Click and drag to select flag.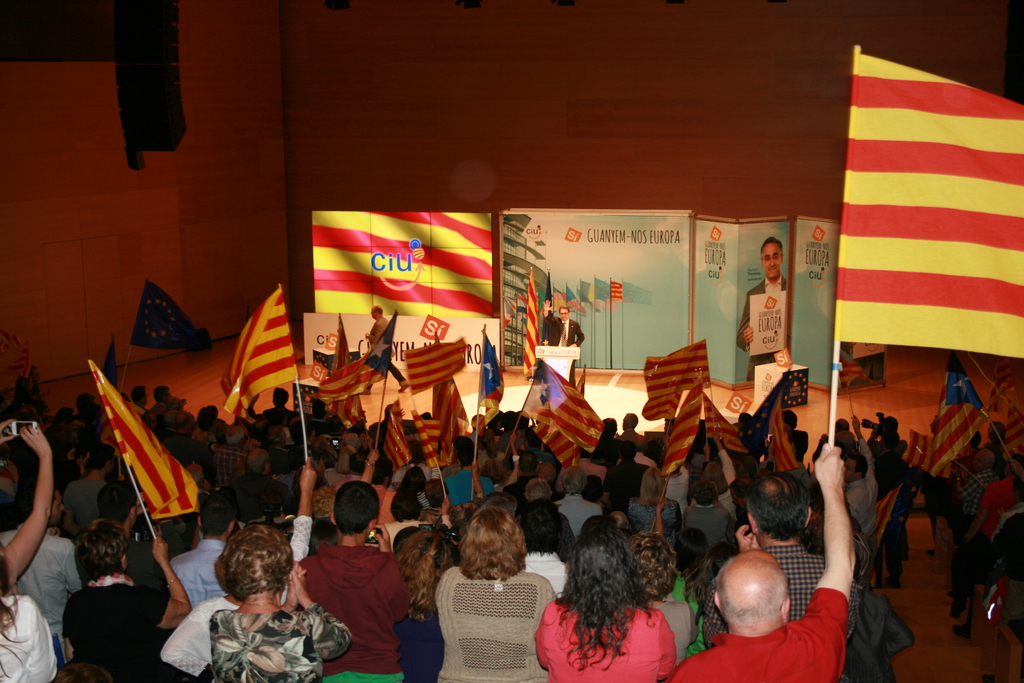
Selection: box(88, 358, 202, 520).
